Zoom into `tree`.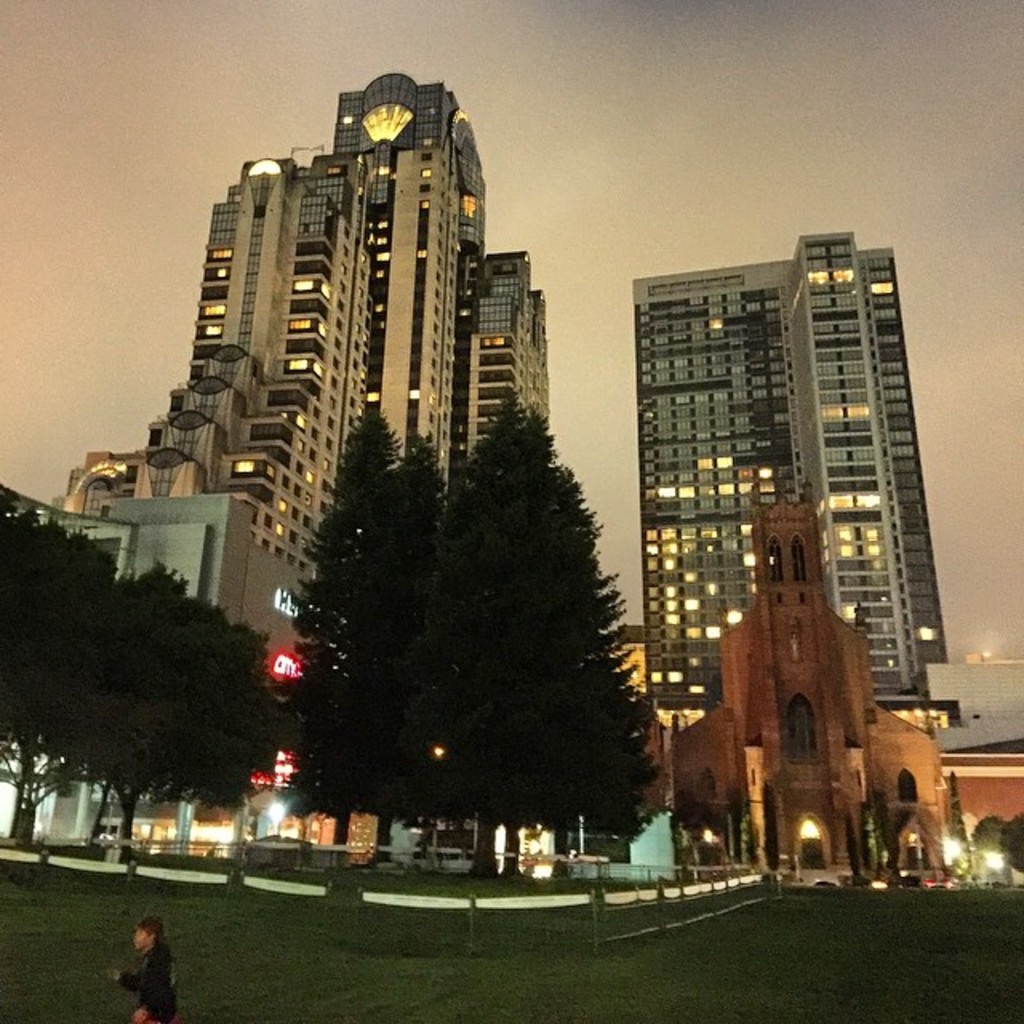
Zoom target: left=301, top=408, right=458, bottom=832.
